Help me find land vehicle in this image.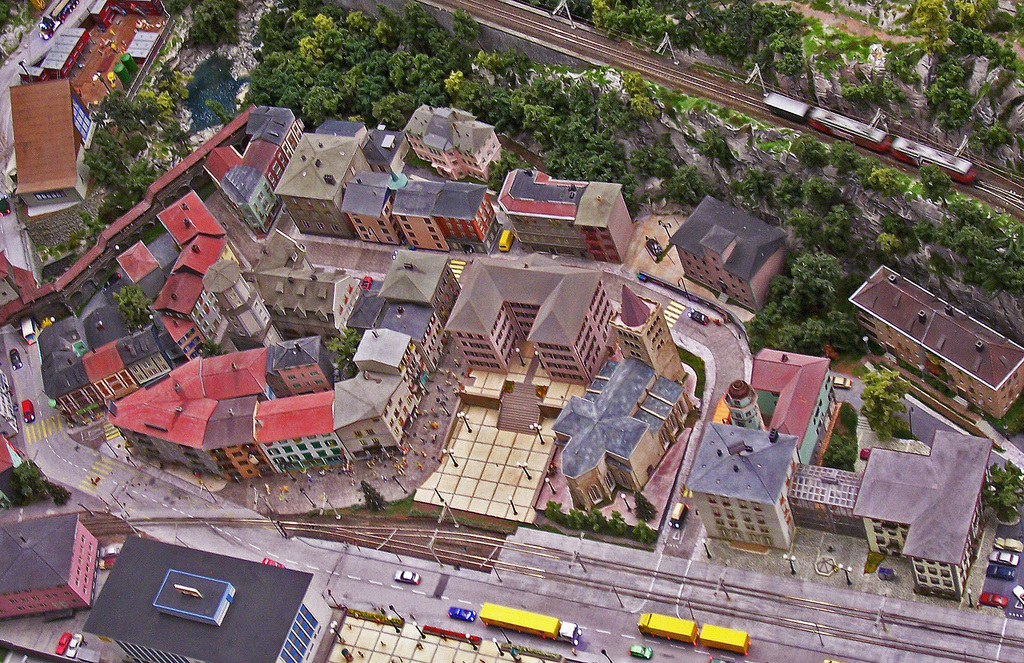
Found it: l=98, t=556, r=118, b=573.
